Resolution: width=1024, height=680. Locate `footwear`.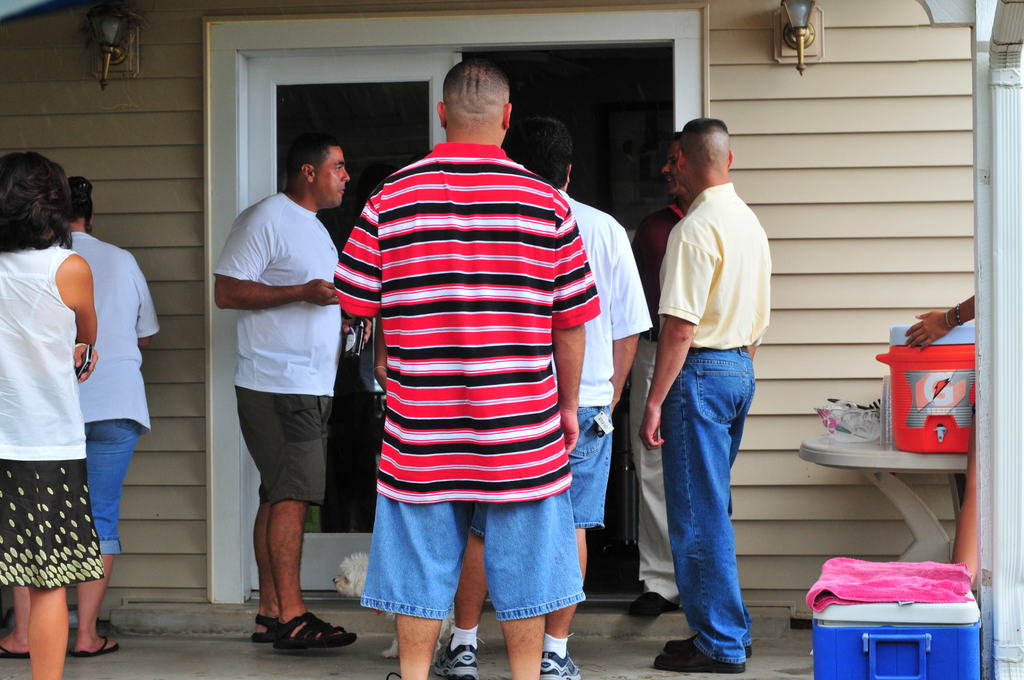
440/643/481/679.
